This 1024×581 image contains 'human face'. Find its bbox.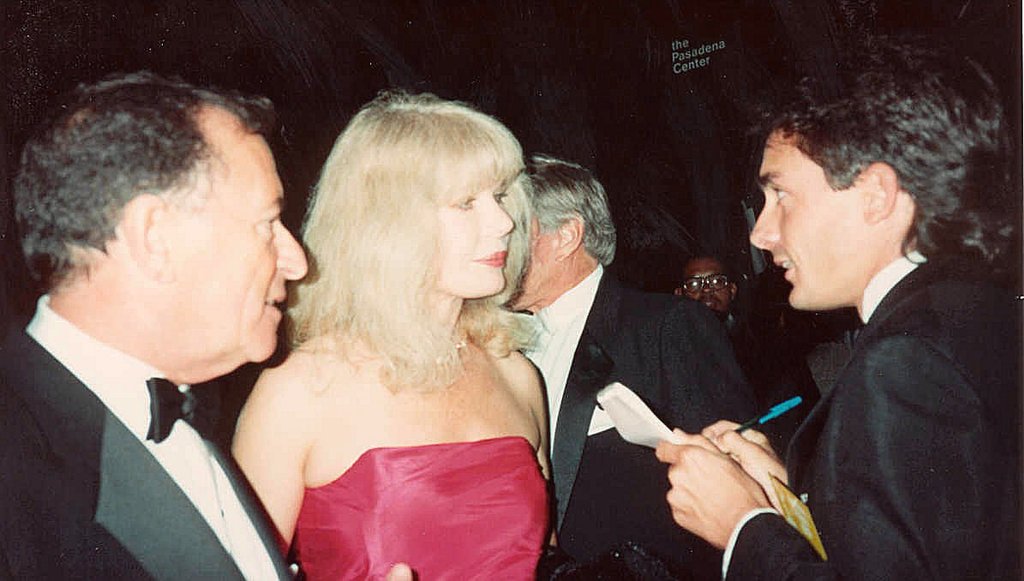
{"x1": 678, "y1": 260, "x2": 728, "y2": 311}.
